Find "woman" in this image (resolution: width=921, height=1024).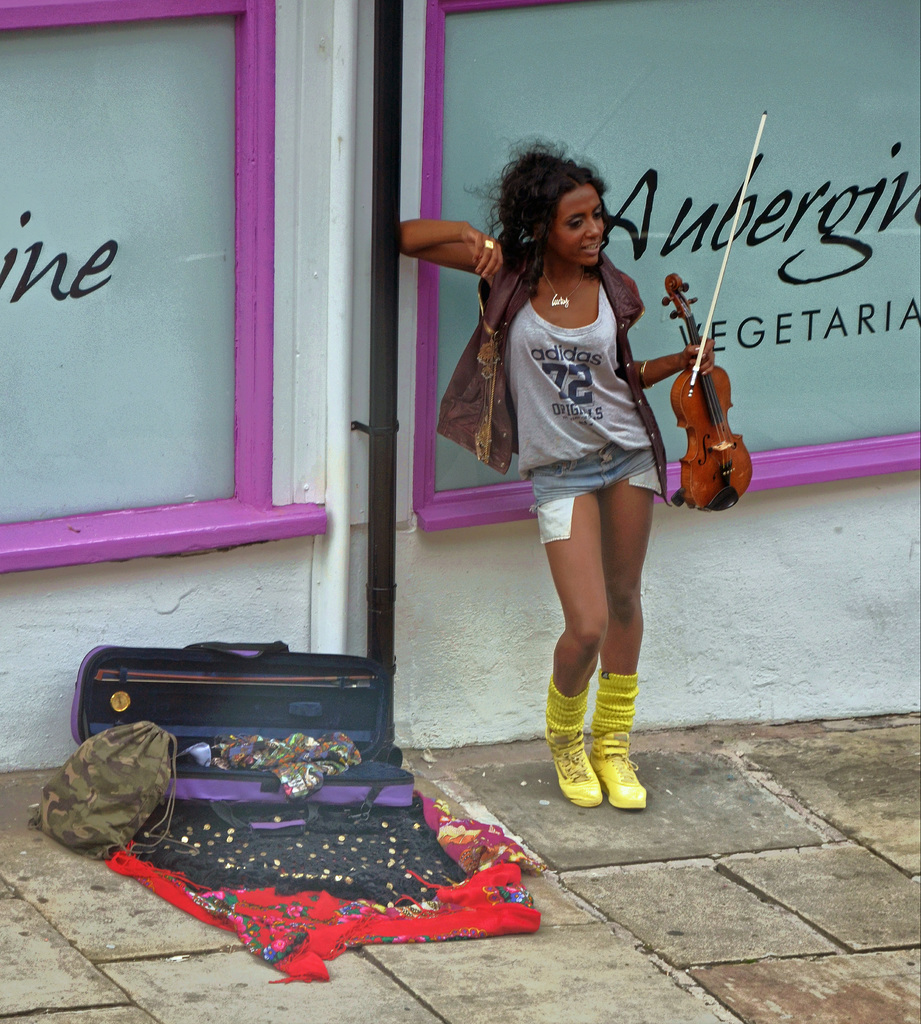
[428, 168, 726, 775].
